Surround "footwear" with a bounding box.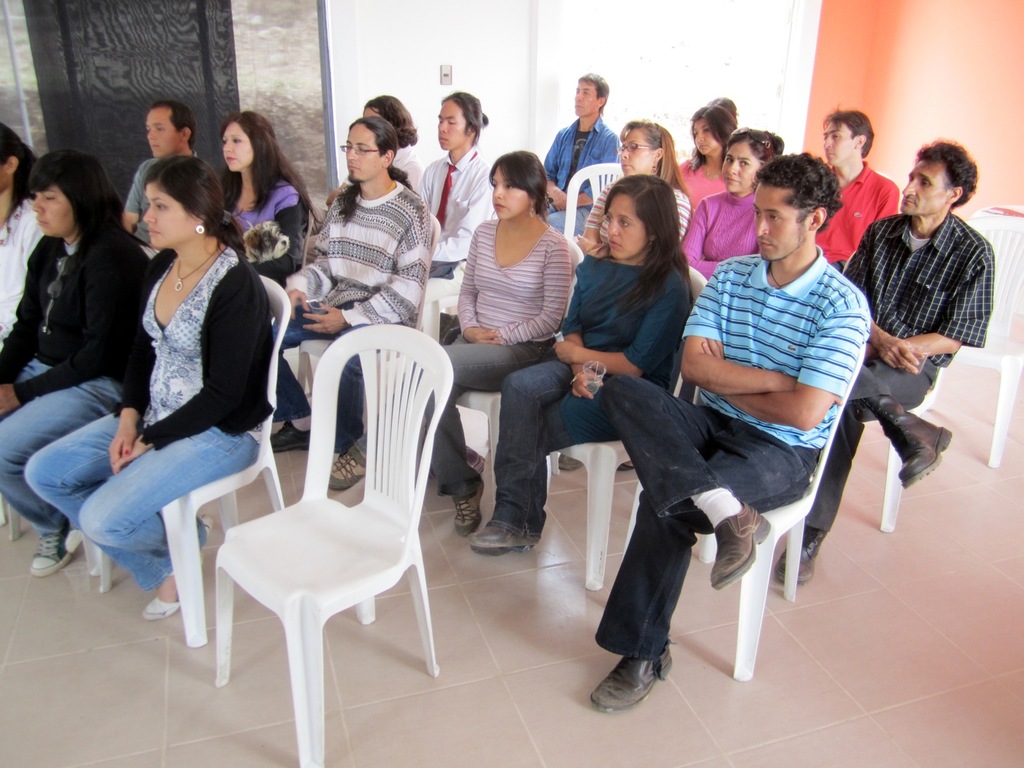
[201,514,214,545].
